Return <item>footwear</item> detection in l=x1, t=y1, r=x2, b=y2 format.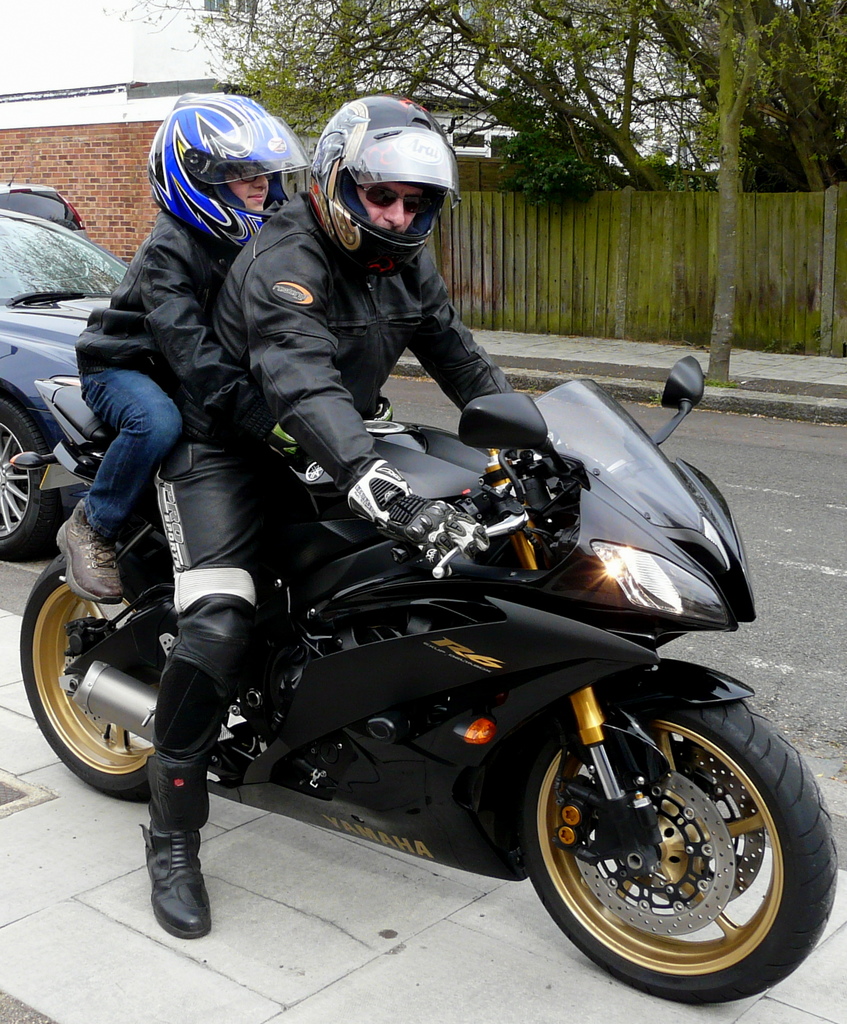
l=136, t=751, r=217, b=931.
